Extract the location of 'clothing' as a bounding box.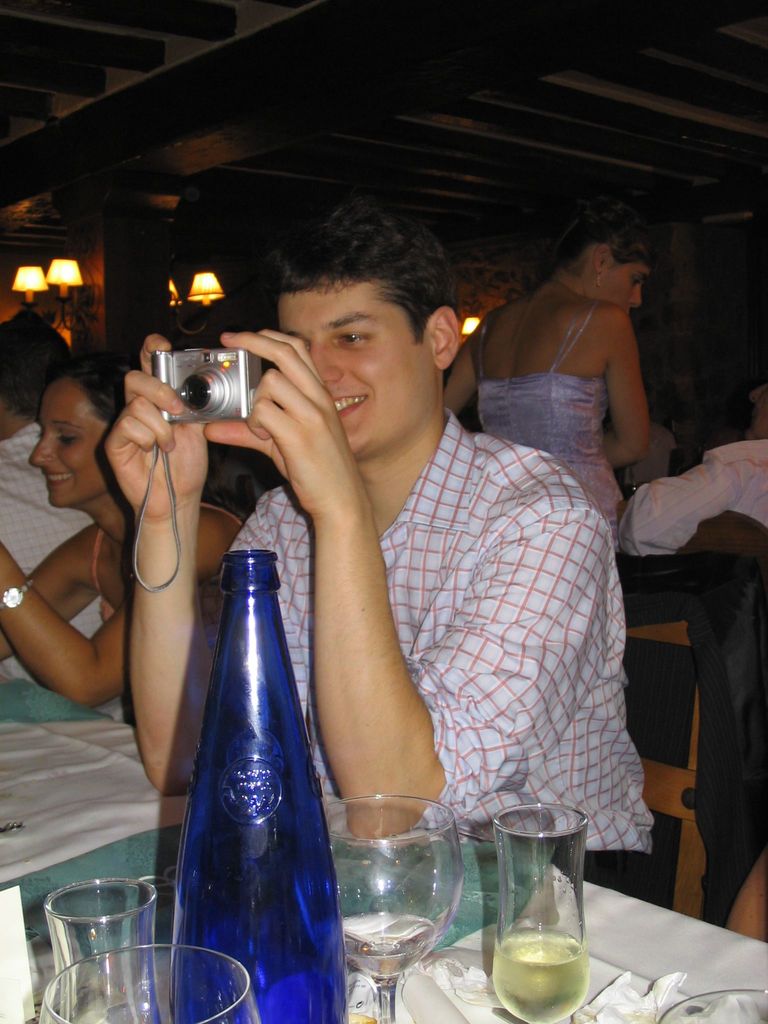
66/488/276/731.
